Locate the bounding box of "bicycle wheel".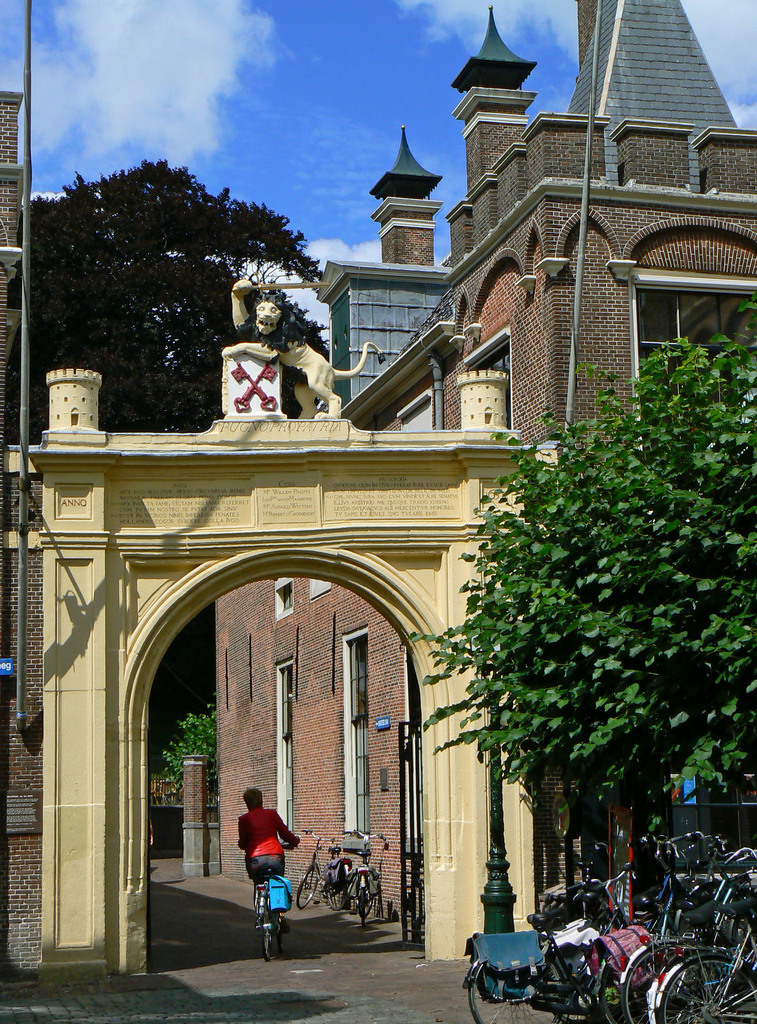
Bounding box: <box>298,861,318,909</box>.
